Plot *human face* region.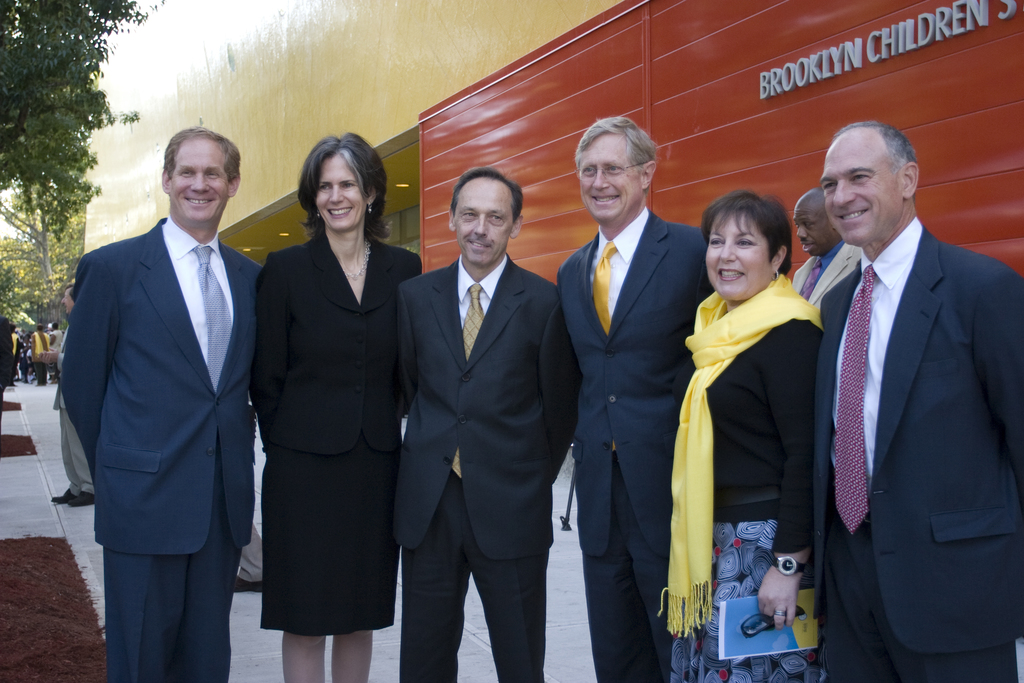
Plotted at BBox(316, 155, 362, 230).
